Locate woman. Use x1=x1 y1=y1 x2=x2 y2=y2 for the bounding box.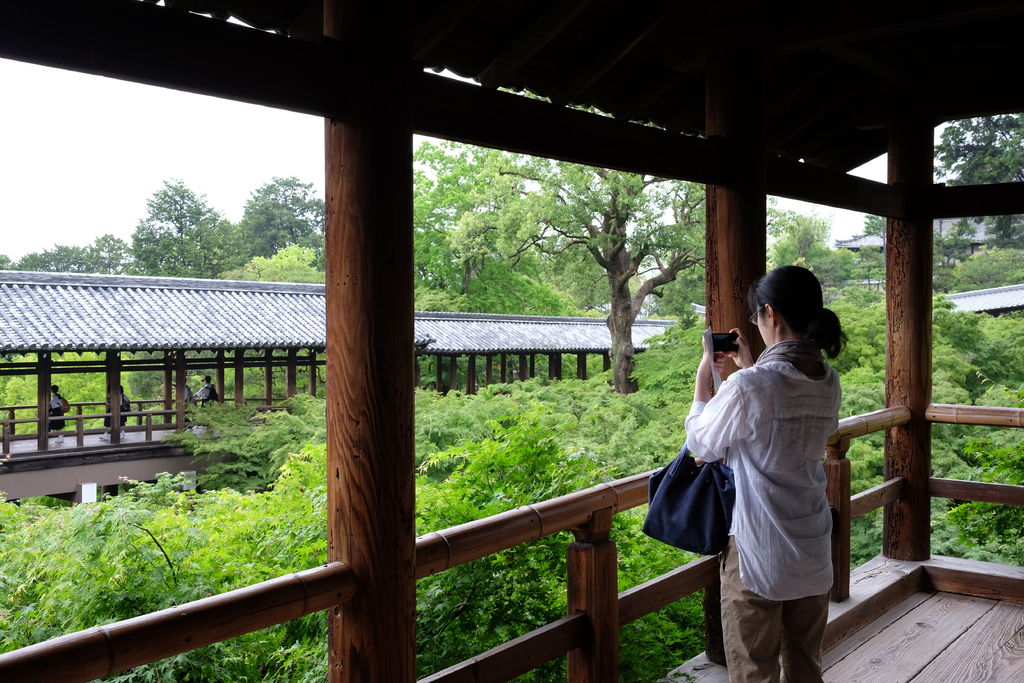
x1=689 y1=267 x2=861 y2=682.
